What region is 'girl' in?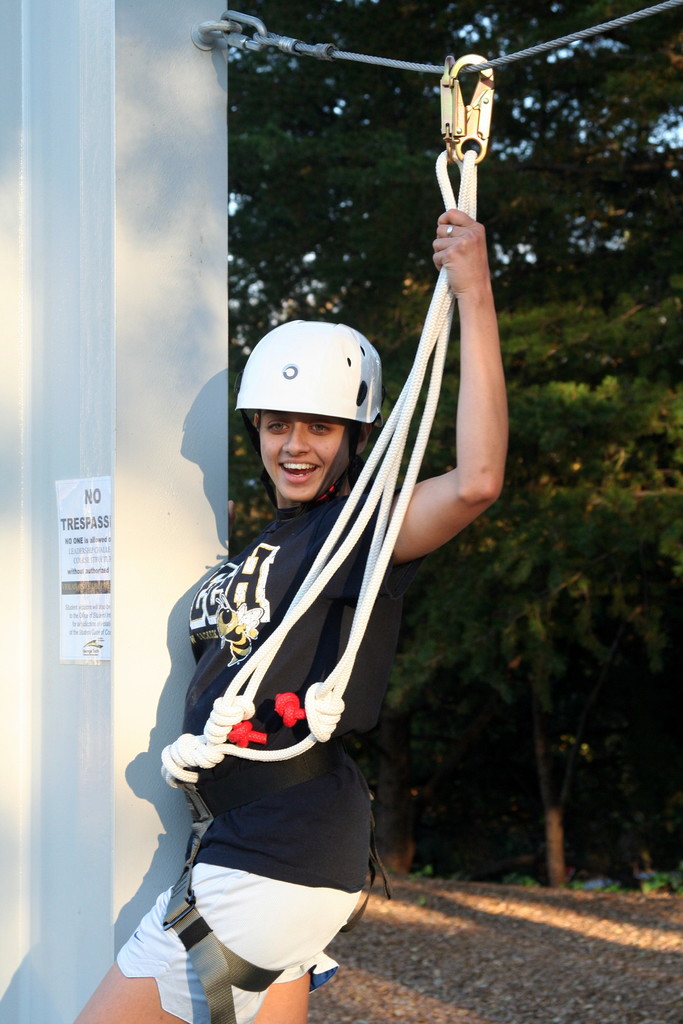
57 205 512 1023.
